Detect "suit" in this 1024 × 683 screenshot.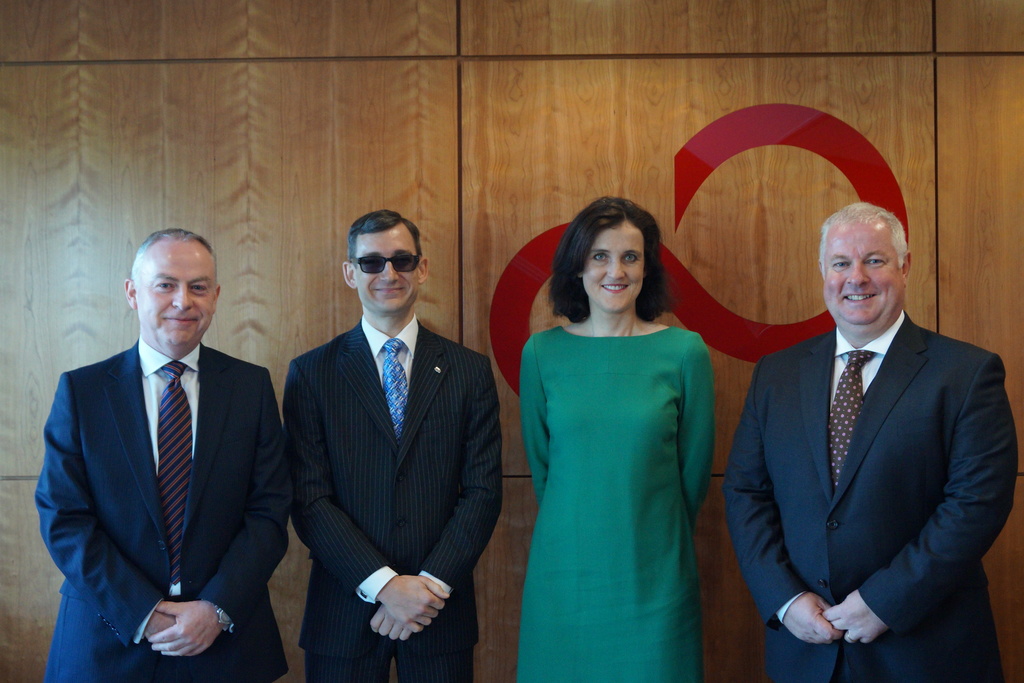
Detection: l=33, t=336, r=292, b=682.
